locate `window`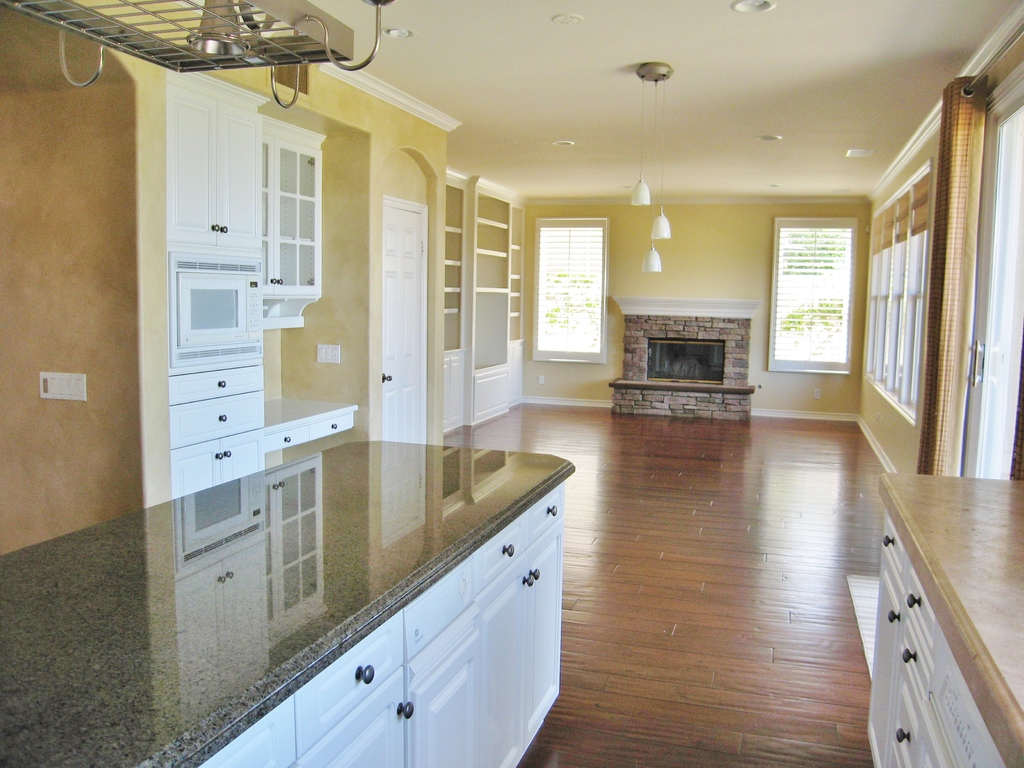
l=537, t=223, r=604, b=358
